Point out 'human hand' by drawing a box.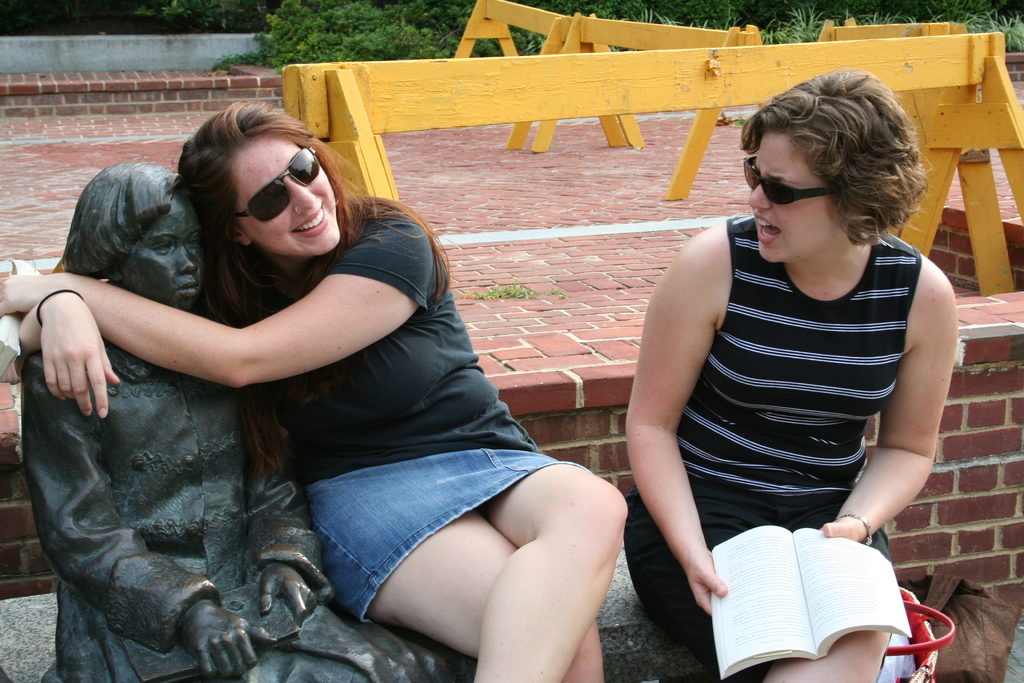
{"x1": 819, "y1": 514, "x2": 863, "y2": 545}.
